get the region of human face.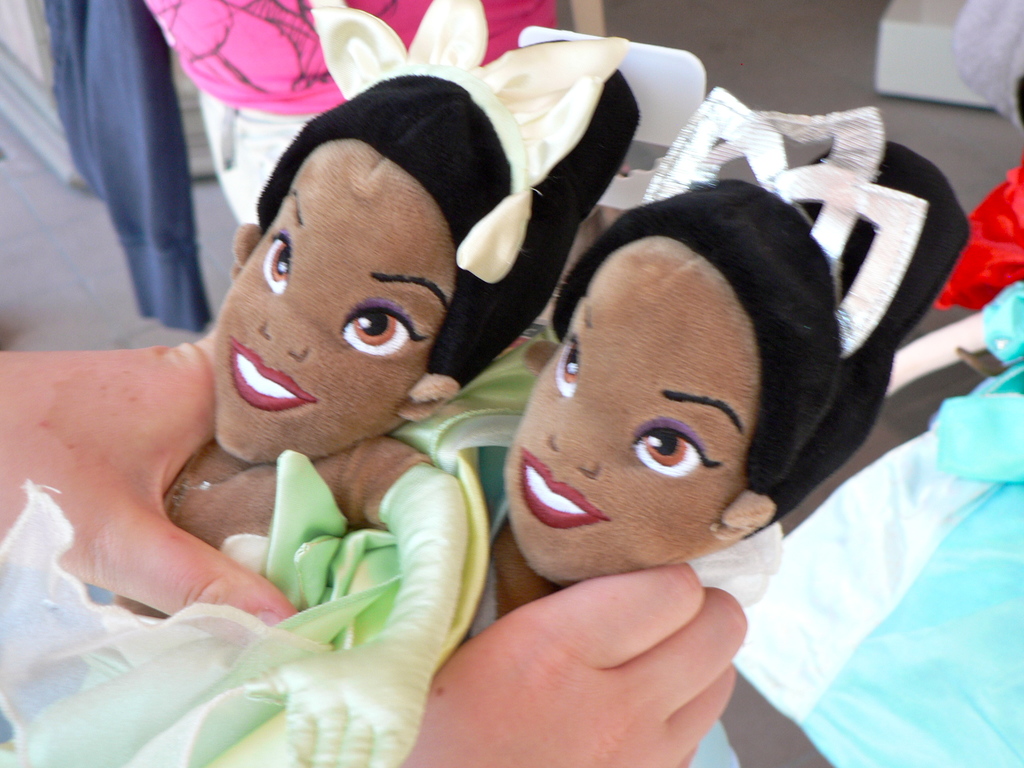
(216,140,454,457).
